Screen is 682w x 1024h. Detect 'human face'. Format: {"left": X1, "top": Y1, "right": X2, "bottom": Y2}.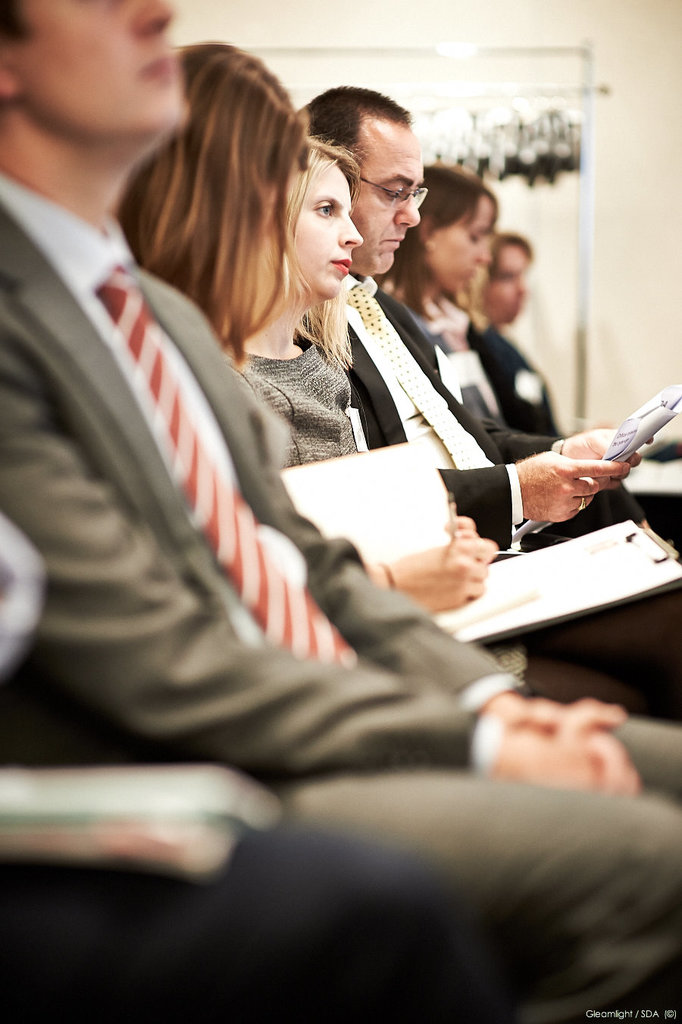
{"left": 6, "top": 0, "right": 177, "bottom": 126}.
